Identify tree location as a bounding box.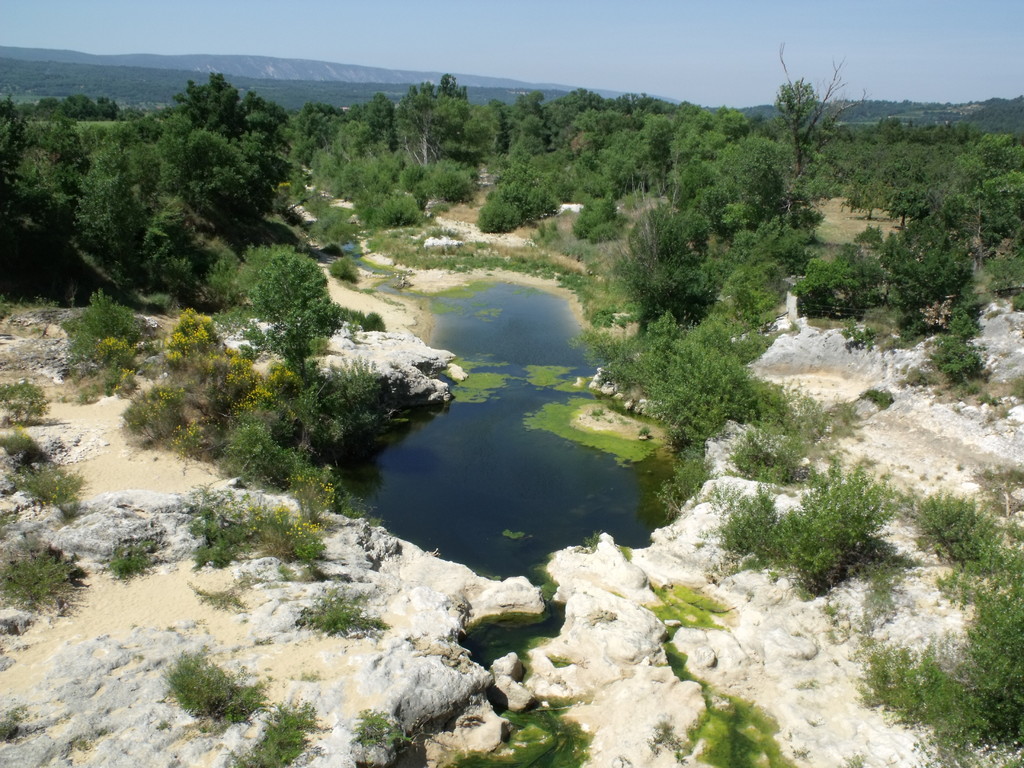
<bbox>660, 100, 720, 156</bbox>.
